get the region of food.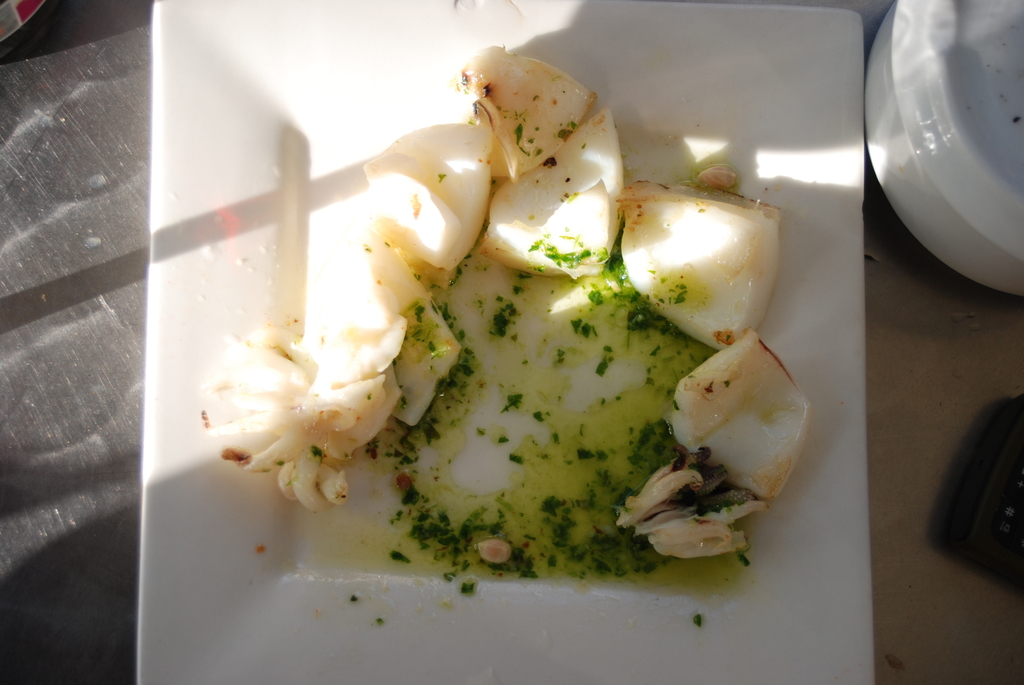
box(453, 45, 596, 192).
